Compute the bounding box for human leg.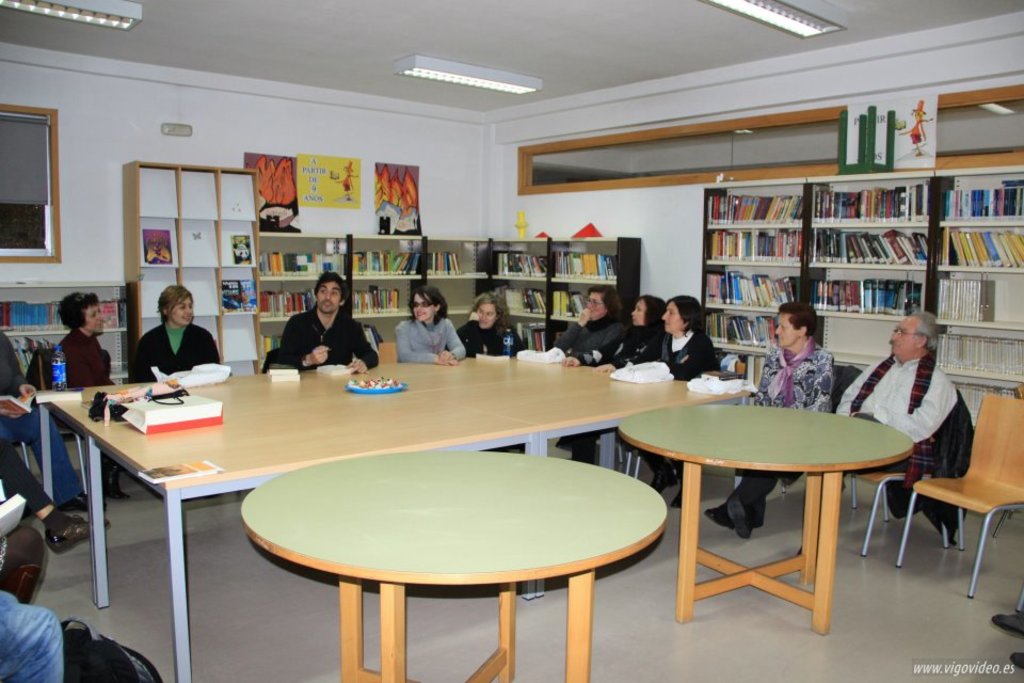
detection(0, 432, 117, 547).
